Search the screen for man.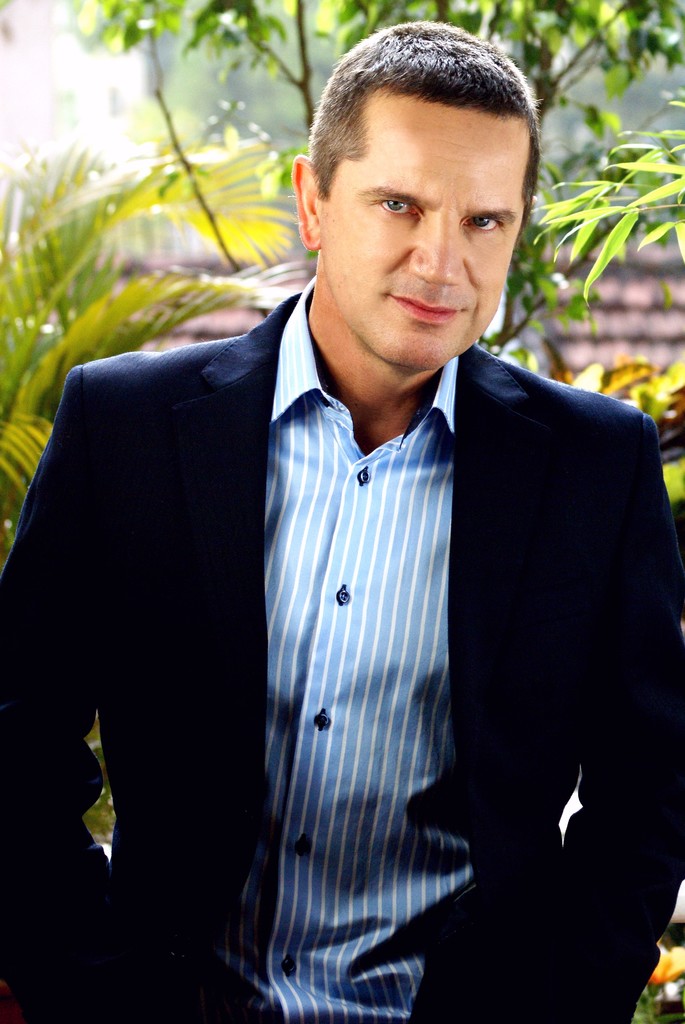
Found at locate(28, 70, 681, 964).
